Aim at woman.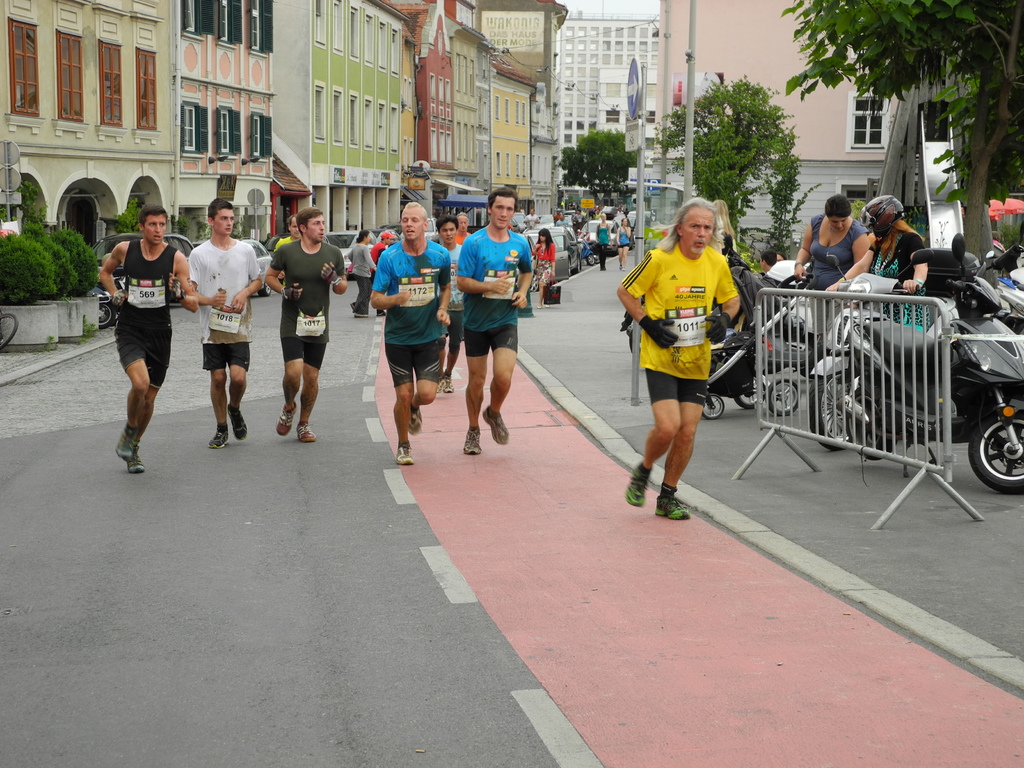
Aimed at crop(595, 212, 612, 269).
